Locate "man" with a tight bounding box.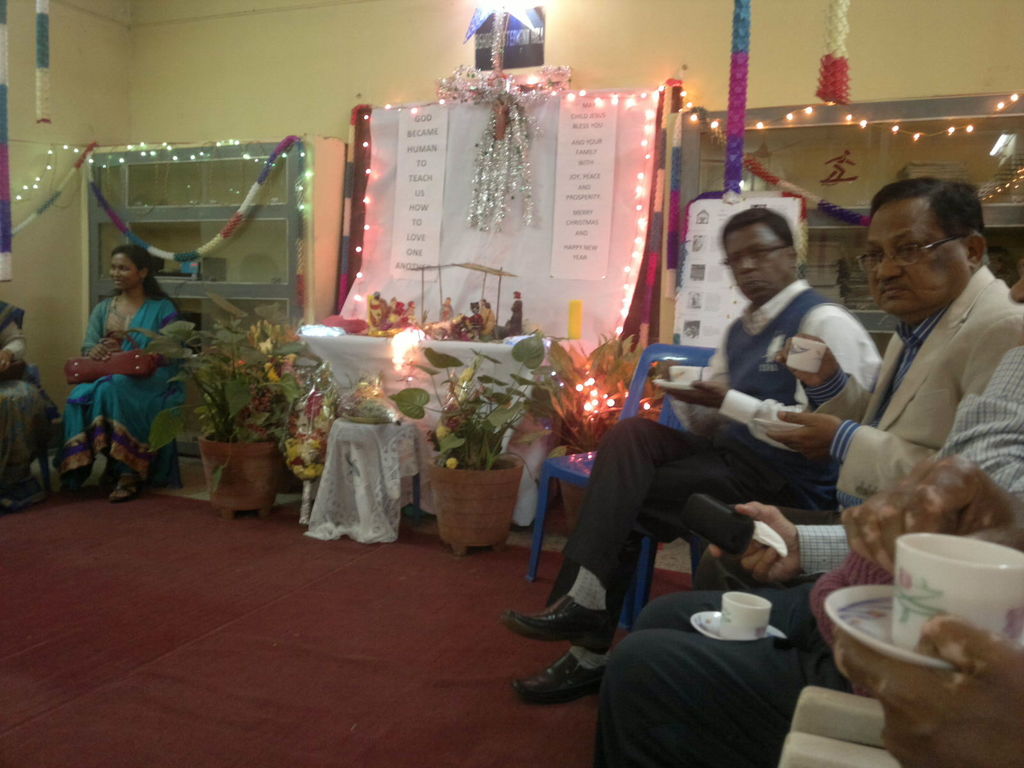
(693,173,1023,593).
